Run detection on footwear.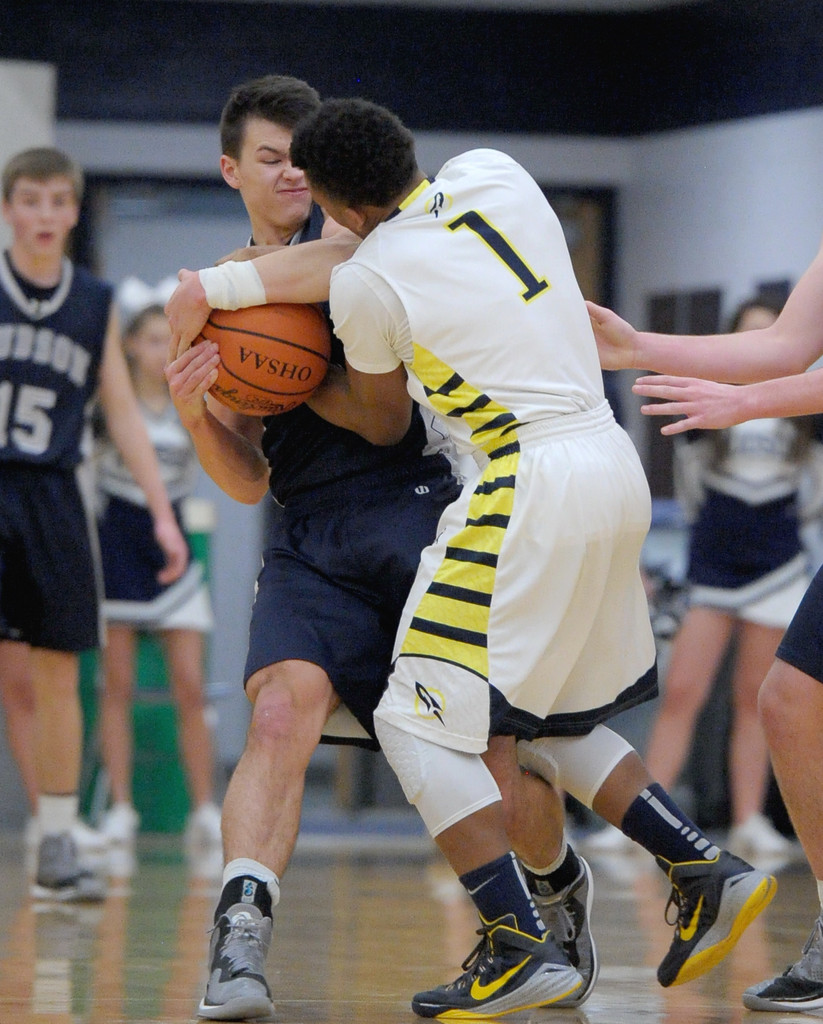
Result: 529/848/600/1004.
